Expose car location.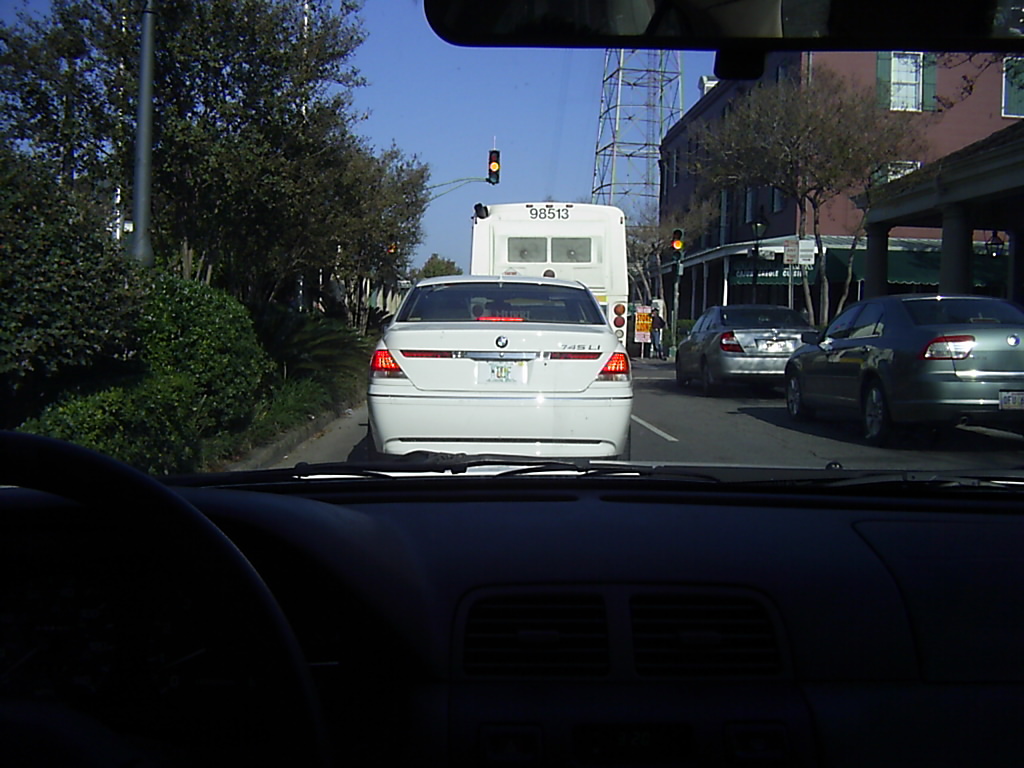
Exposed at 784,293,1023,442.
